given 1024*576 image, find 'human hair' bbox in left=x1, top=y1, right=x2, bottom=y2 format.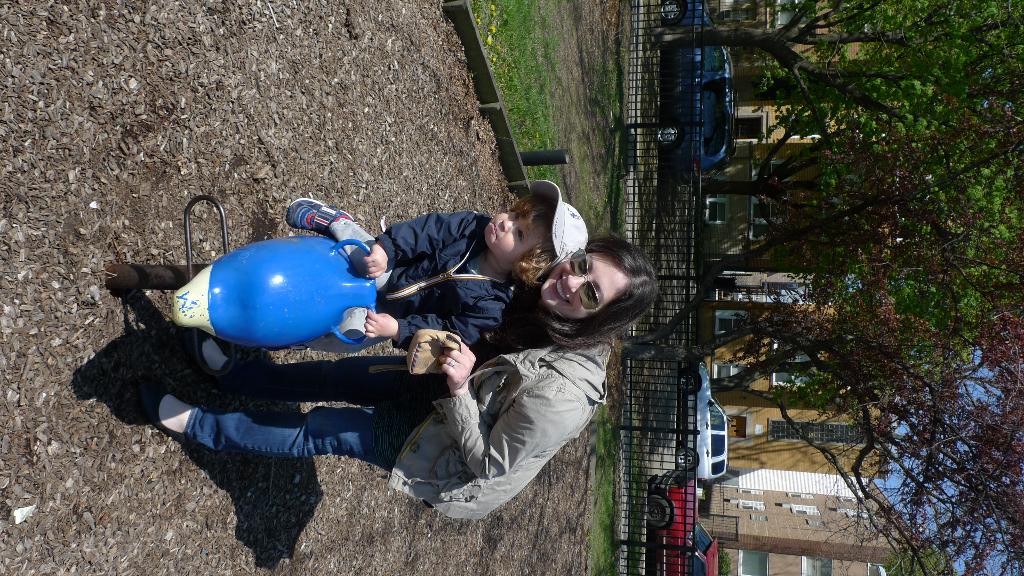
left=527, top=236, right=658, bottom=346.
